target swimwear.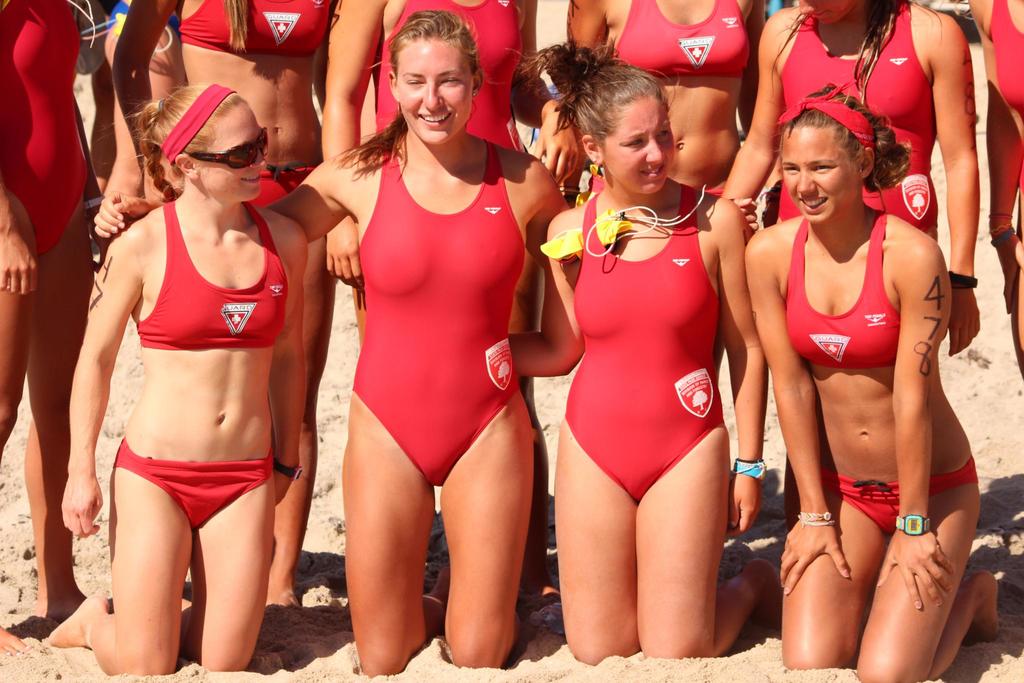
Target region: [x1=1, y1=0, x2=95, y2=256].
